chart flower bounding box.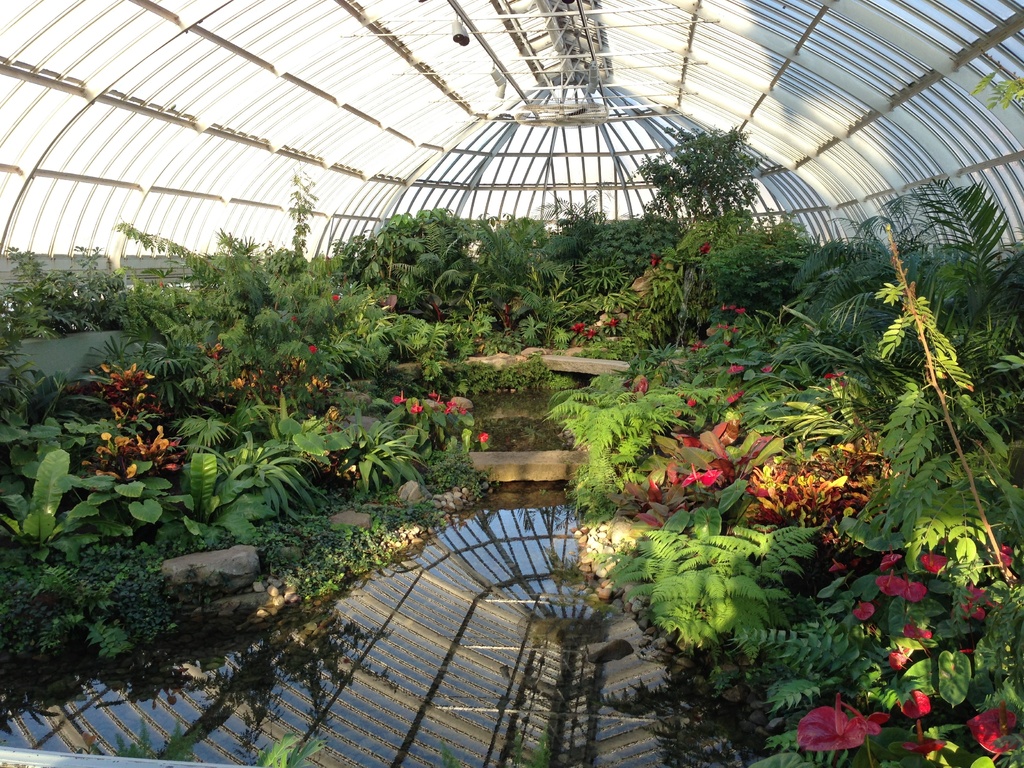
Charted: (876, 575, 930, 600).
